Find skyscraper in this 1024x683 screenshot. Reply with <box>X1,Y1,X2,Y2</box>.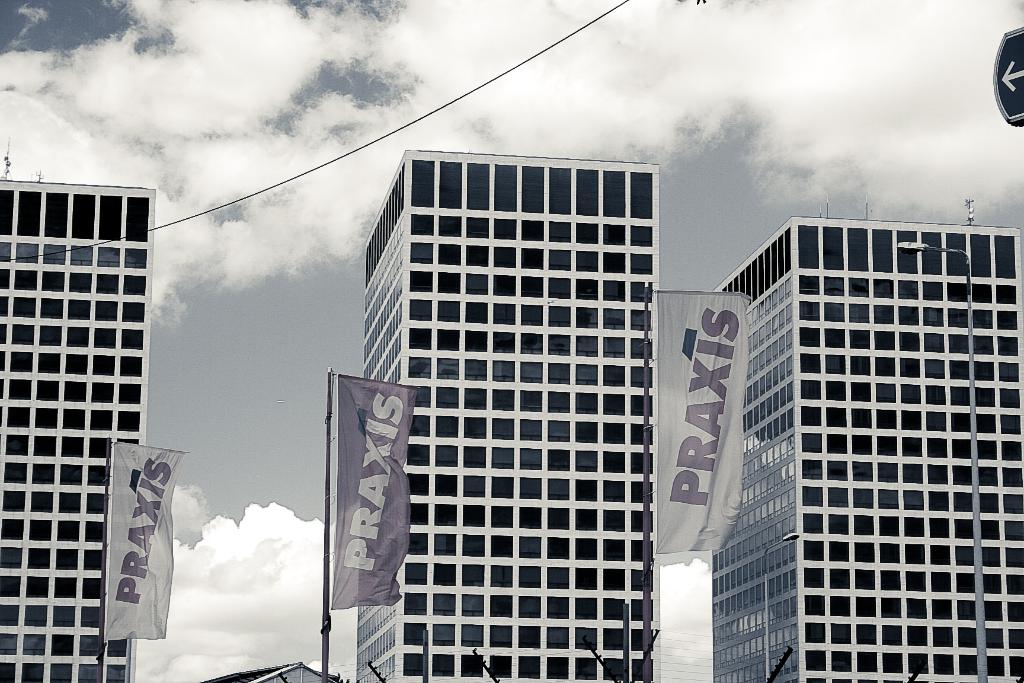
<box>325,142,705,672</box>.
